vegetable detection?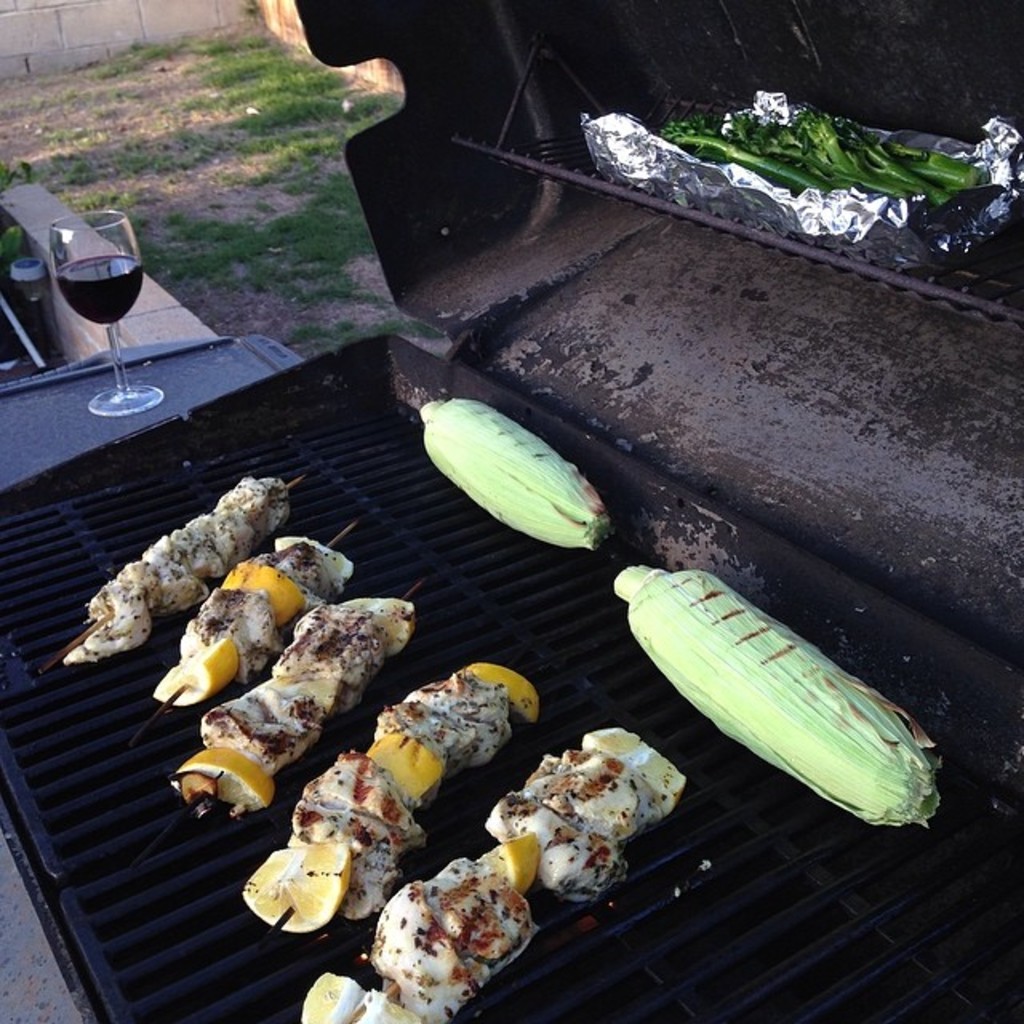
168:754:278:814
